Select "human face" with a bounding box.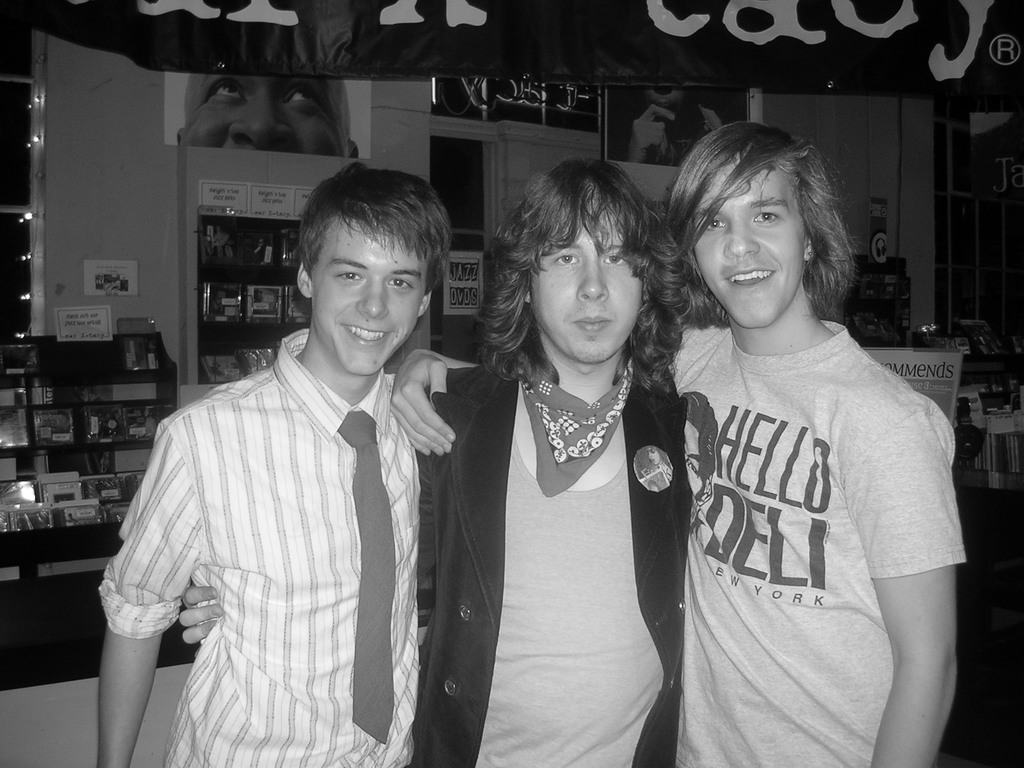
<bbox>523, 195, 650, 367</bbox>.
